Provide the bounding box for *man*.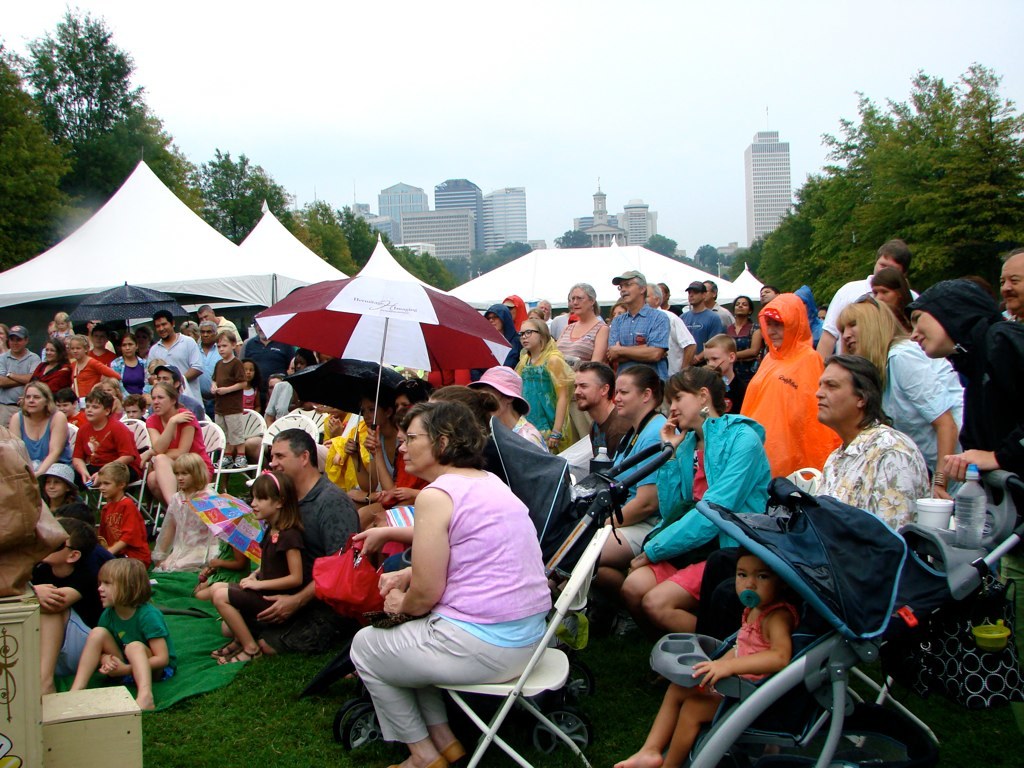
(x1=741, y1=283, x2=784, y2=361).
